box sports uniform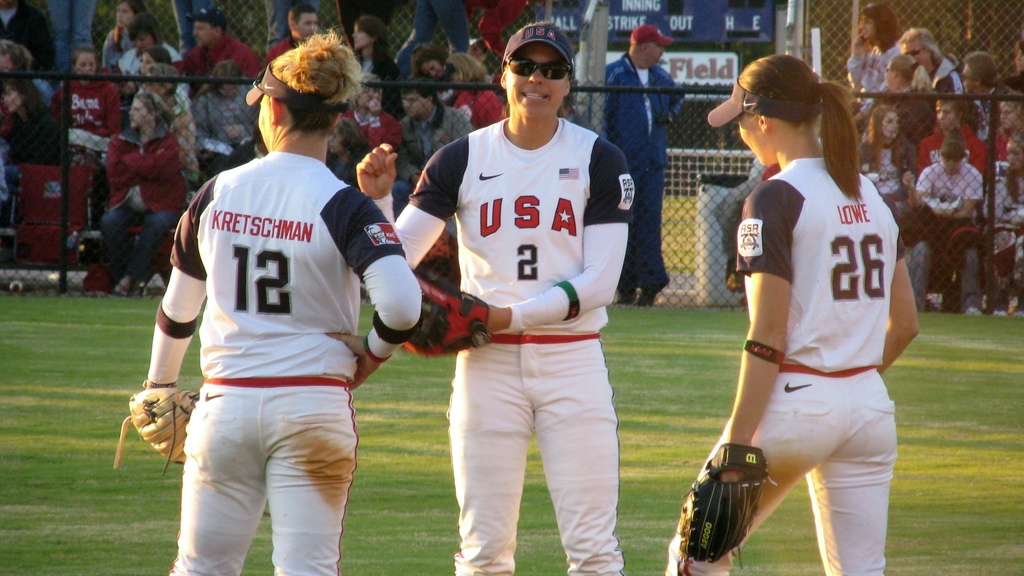
box=[147, 140, 420, 575]
